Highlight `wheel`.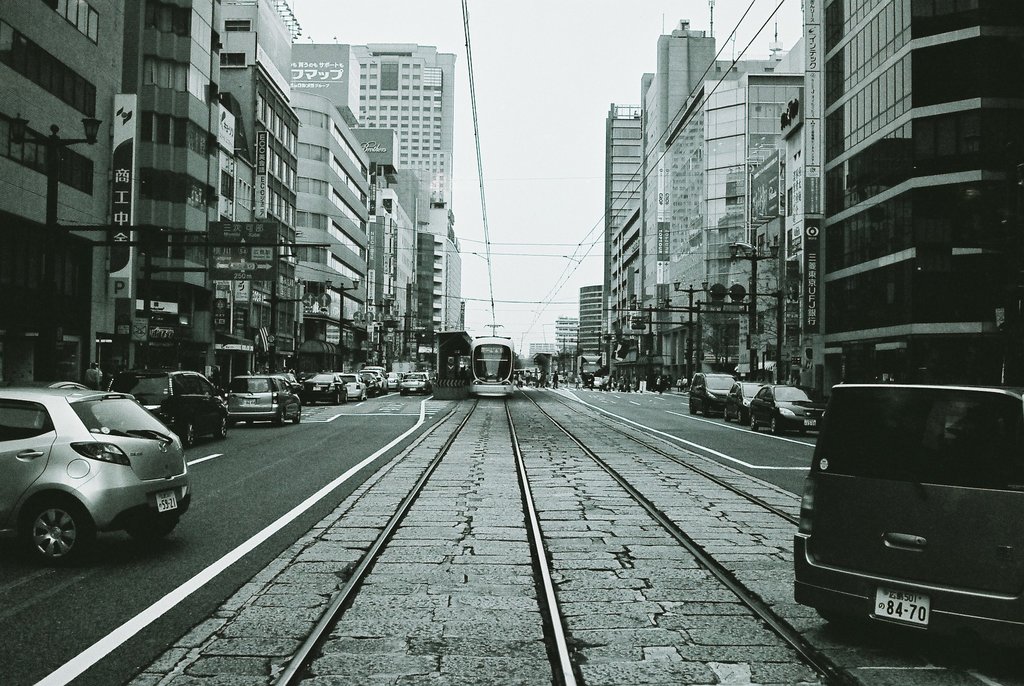
Highlighted region: (181,425,194,445).
